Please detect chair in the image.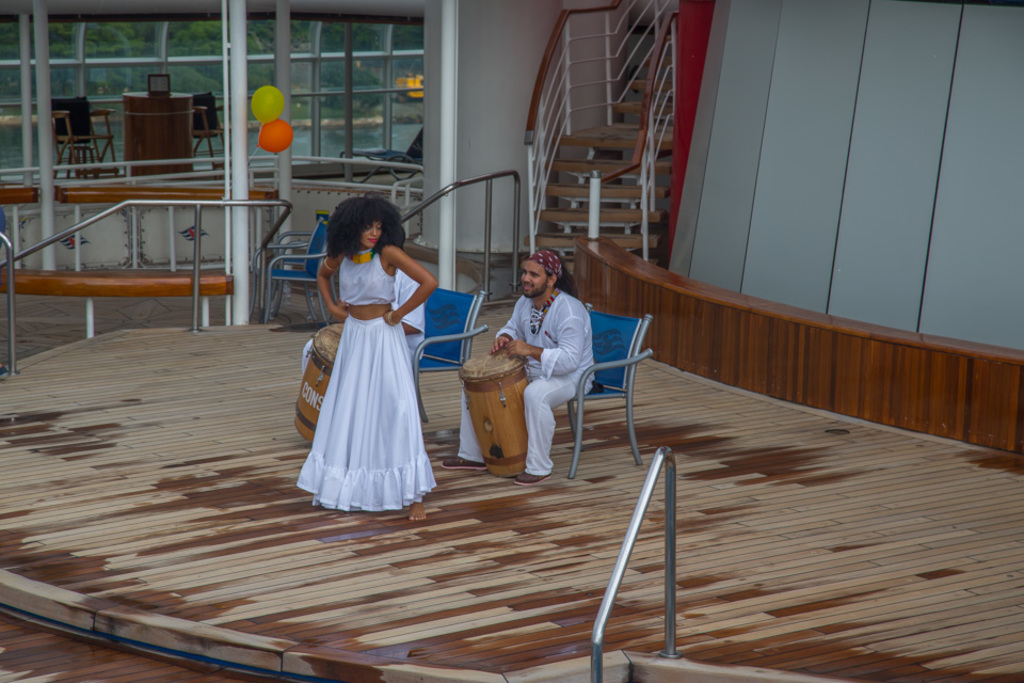
<bbox>192, 91, 236, 171</bbox>.
